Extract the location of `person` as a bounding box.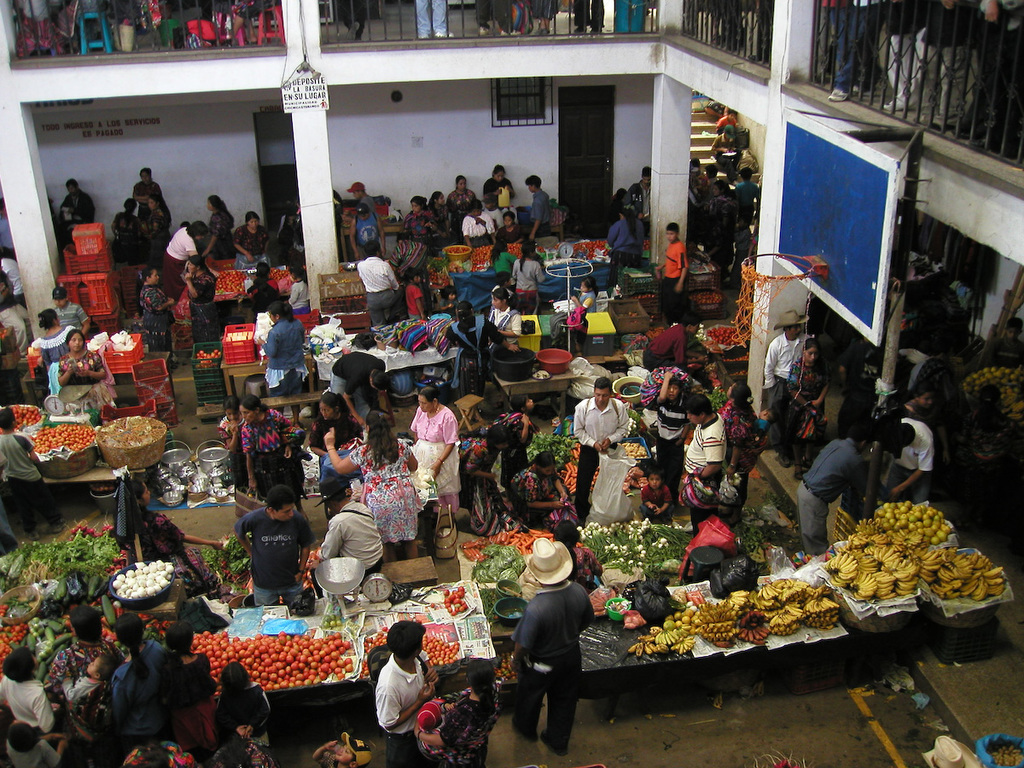
<bbox>387, 195, 439, 271</bbox>.
